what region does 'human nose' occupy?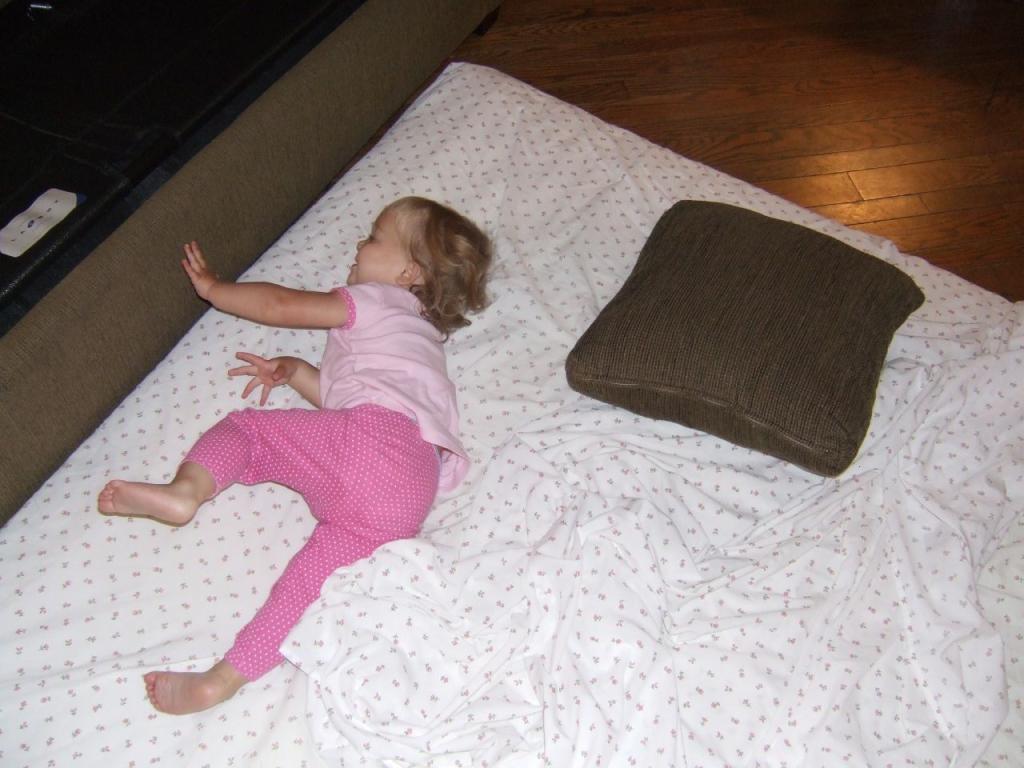
box(357, 237, 368, 246).
